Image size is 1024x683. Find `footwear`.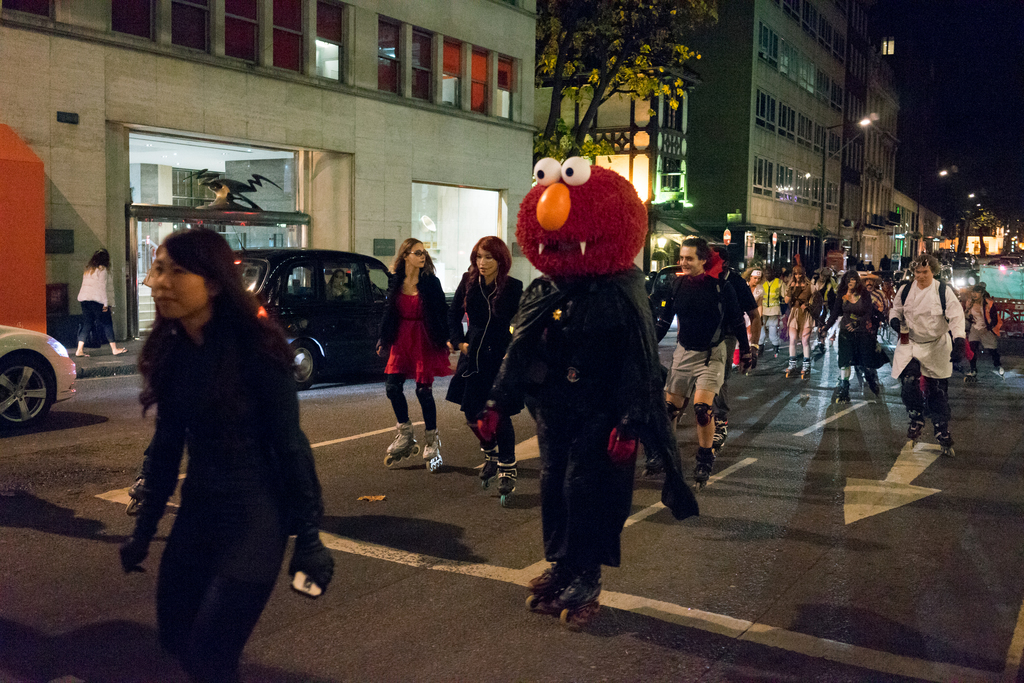
<box>692,447,717,489</box>.
